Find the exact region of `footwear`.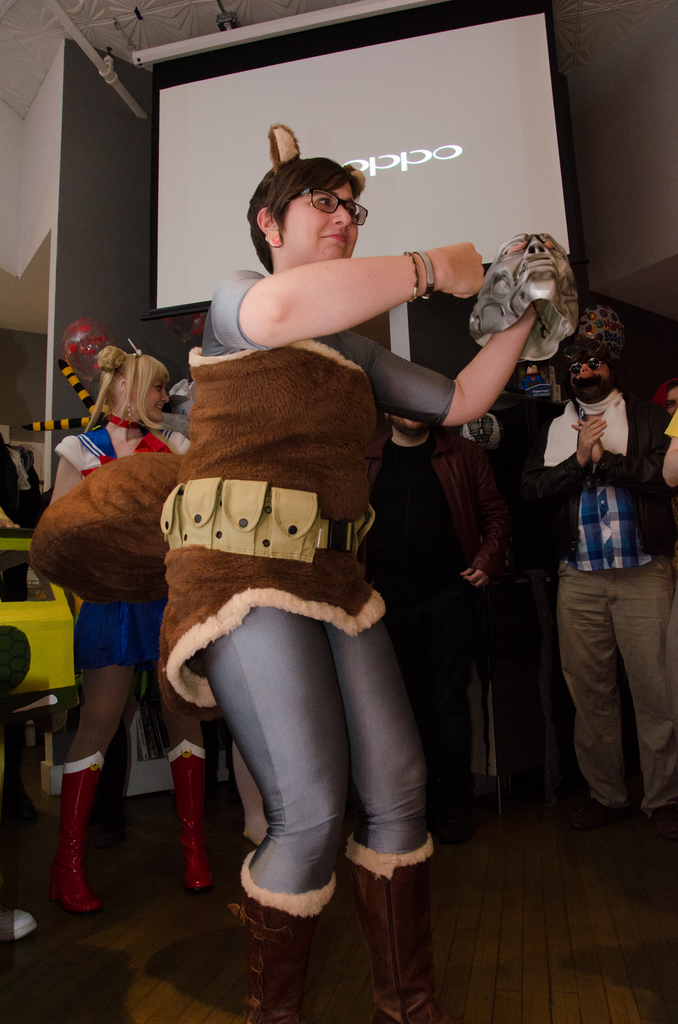
Exact region: [166,736,209,897].
